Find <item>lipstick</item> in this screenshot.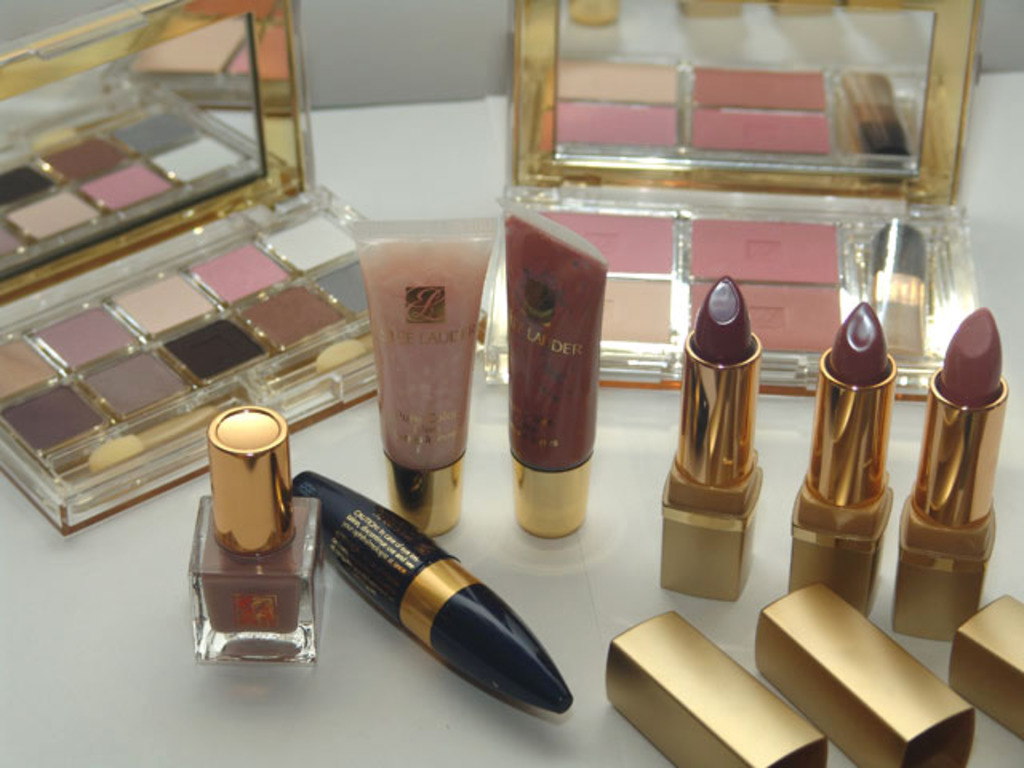
The bounding box for <item>lipstick</item> is [786,301,891,619].
